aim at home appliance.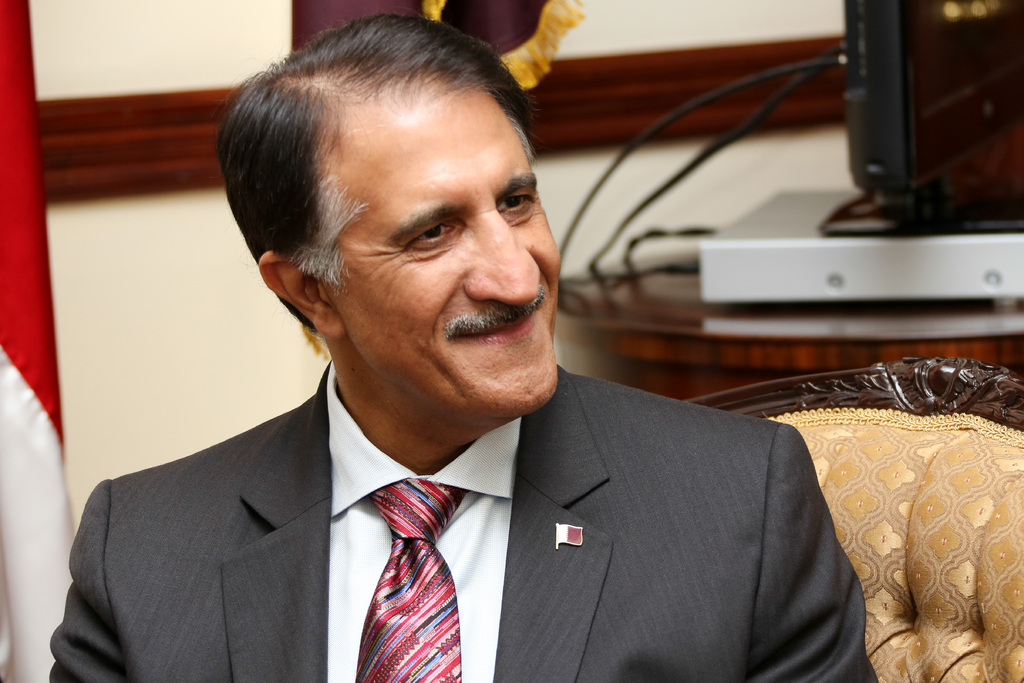
Aimed at left=820, top=0, right=1023, bottom=238.
